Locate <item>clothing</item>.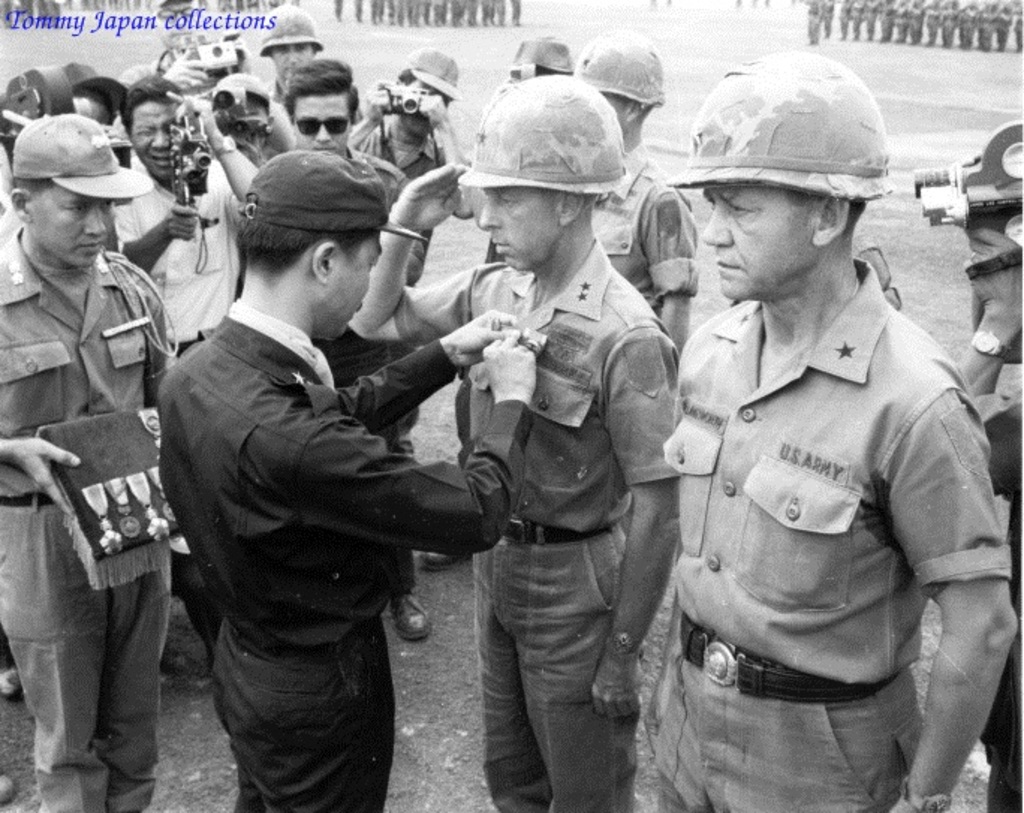
Bounding box: region(627, 193, 1002, 797).
